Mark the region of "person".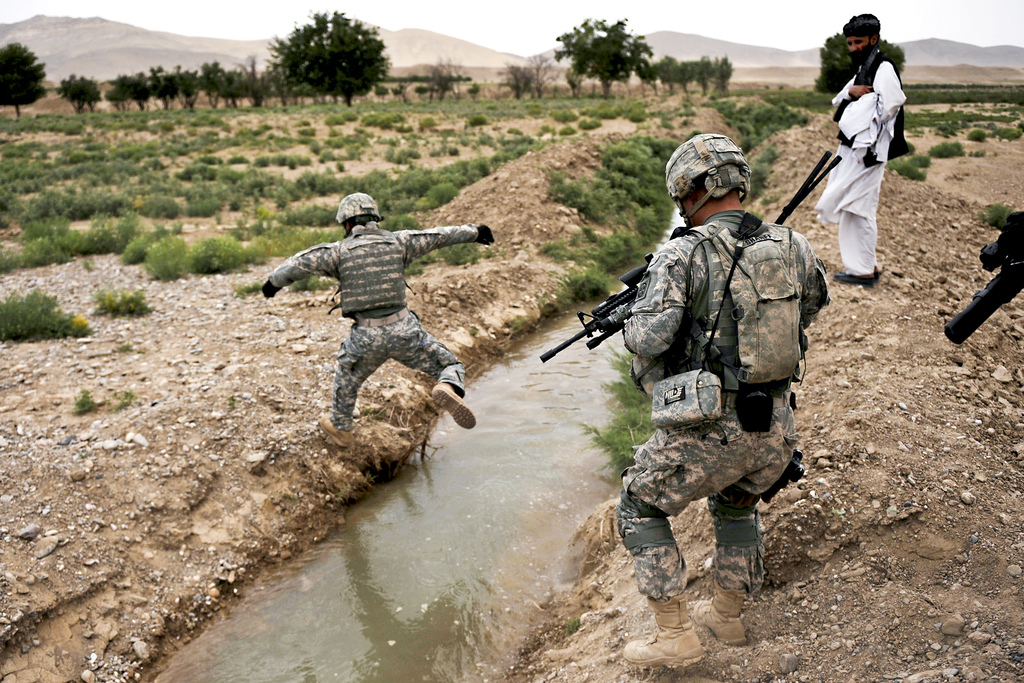
Region: BBox(622, 126, 831, 667).
